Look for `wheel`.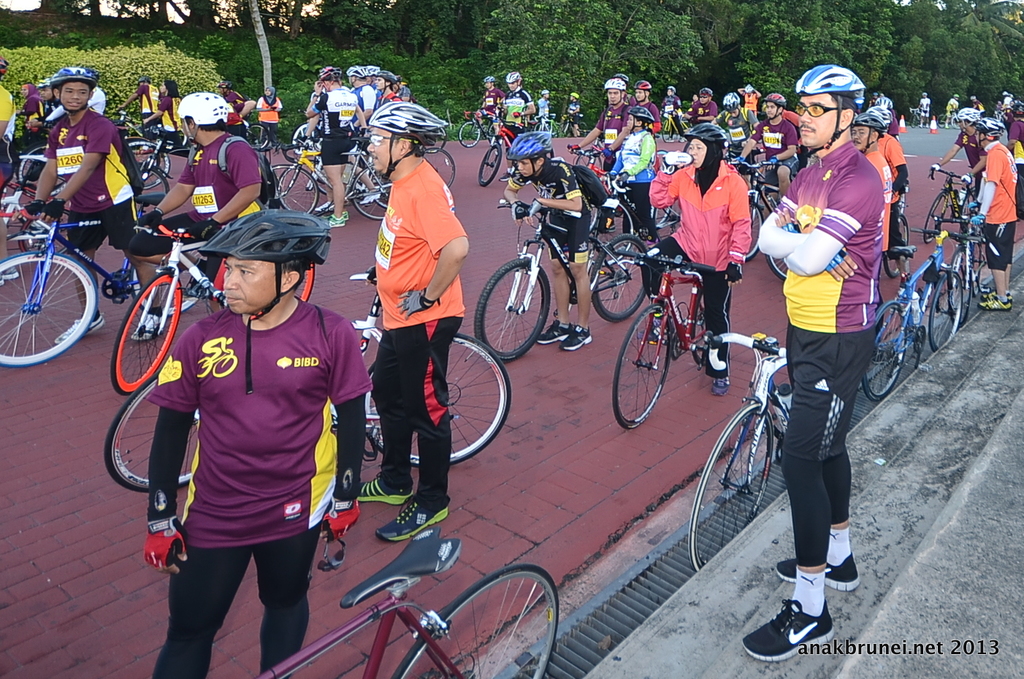
Found: select_region(696, 397, 777, 571).
